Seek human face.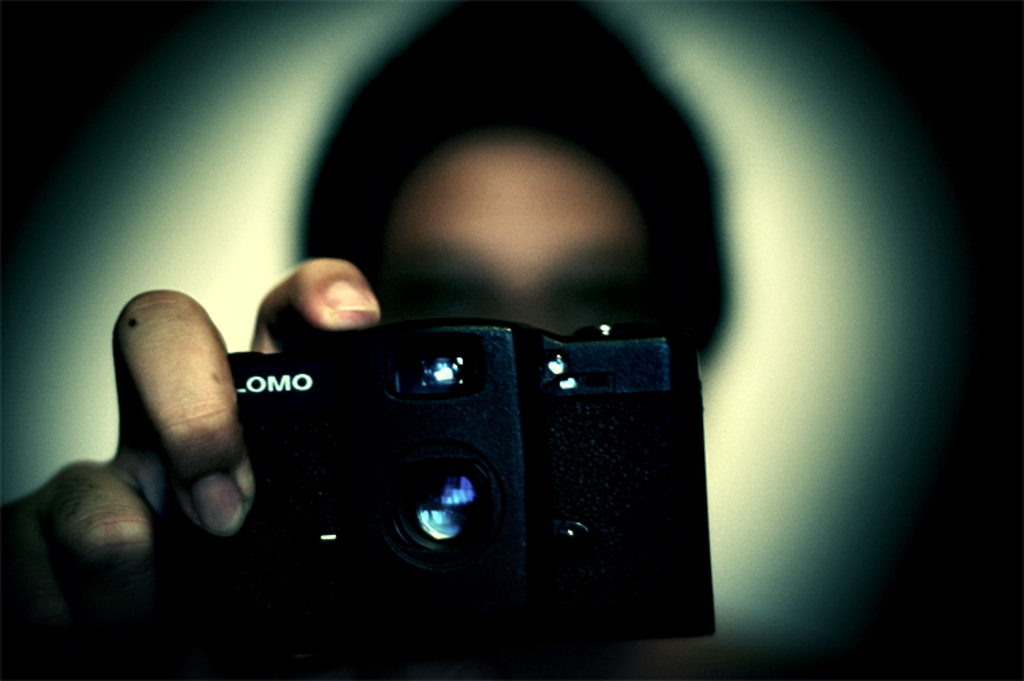
384:132:640:334.
